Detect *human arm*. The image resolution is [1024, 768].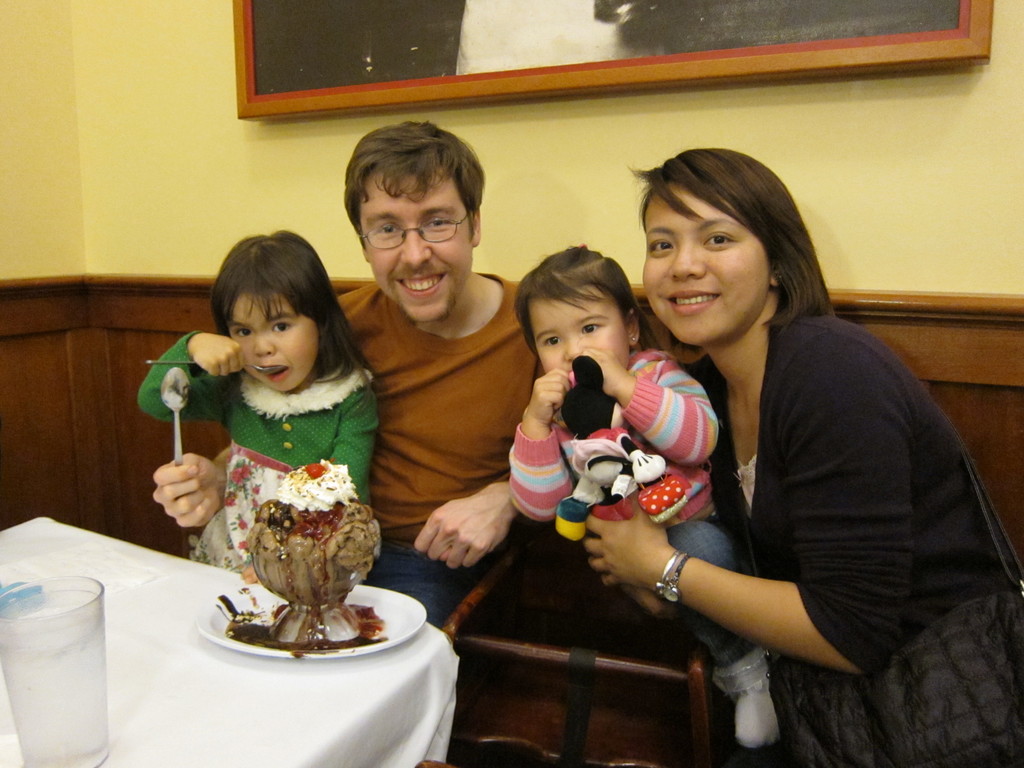
{"left": 412, "top": 479, "right": 521, "bottom": 572}.
